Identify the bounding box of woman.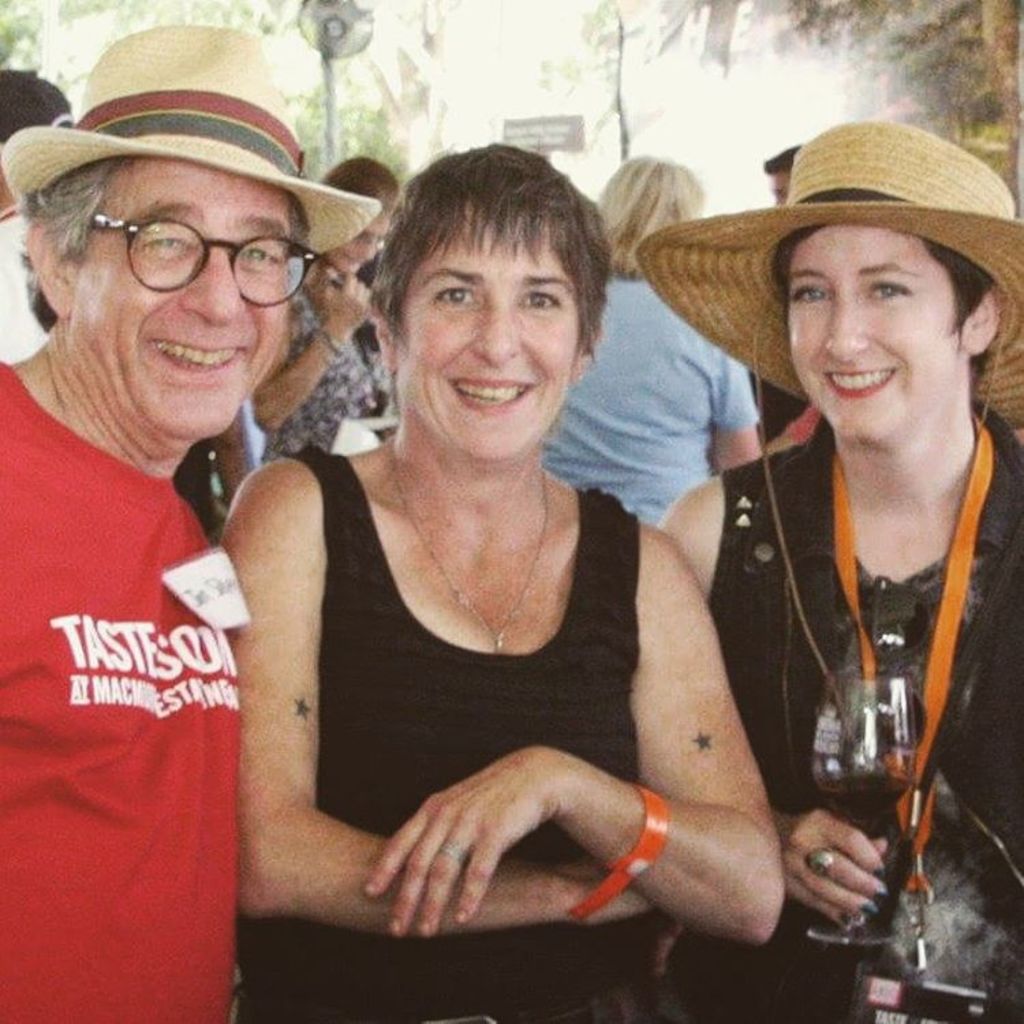
bbox=(531, 152, 766, 541).
